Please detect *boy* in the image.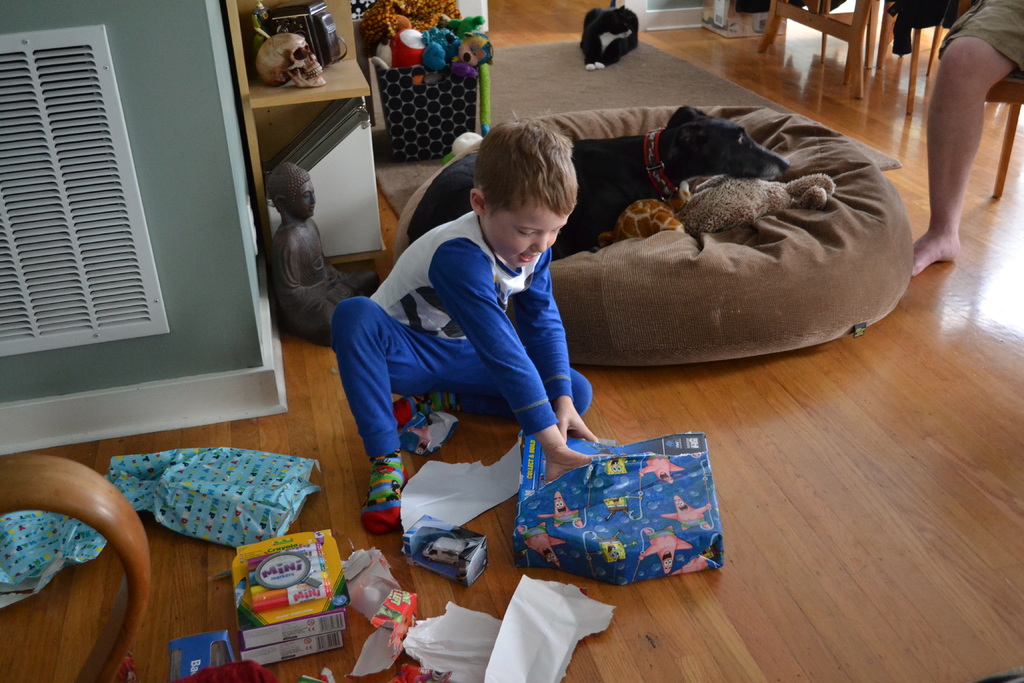
select_region(326, 113, 648, 538).
